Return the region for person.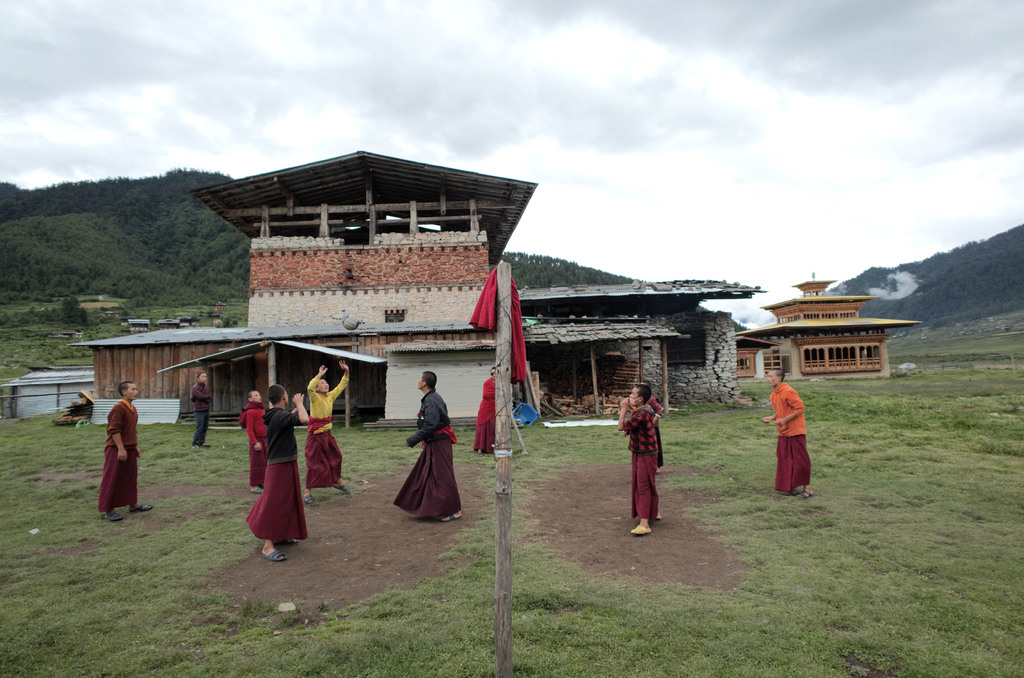
613 392 669 536.
